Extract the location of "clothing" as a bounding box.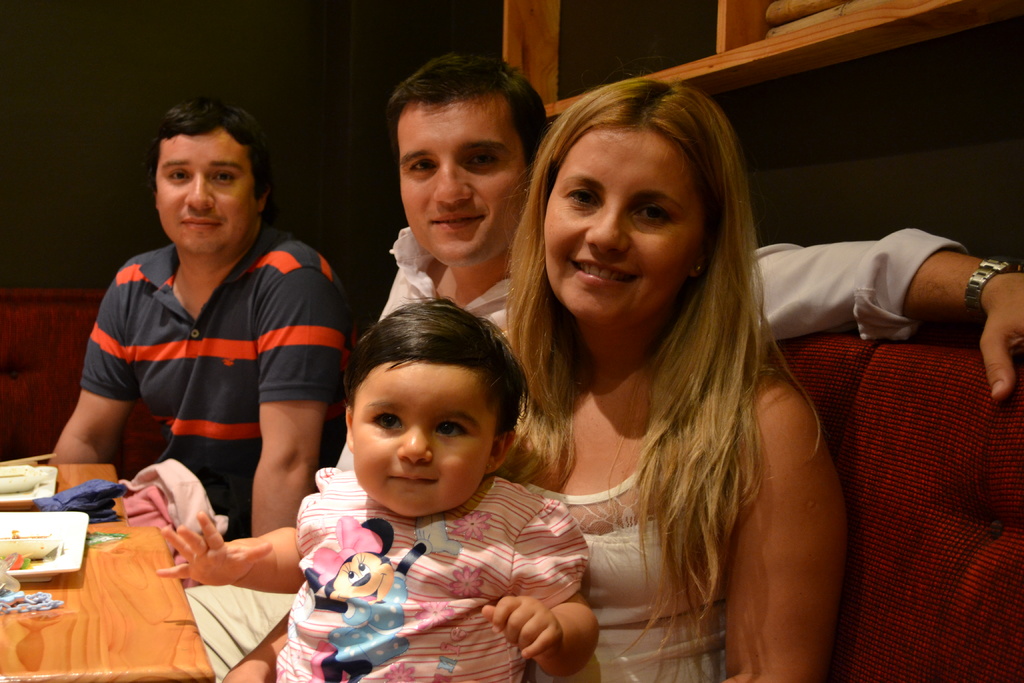
bbox=[465, 331, 773, 682].
